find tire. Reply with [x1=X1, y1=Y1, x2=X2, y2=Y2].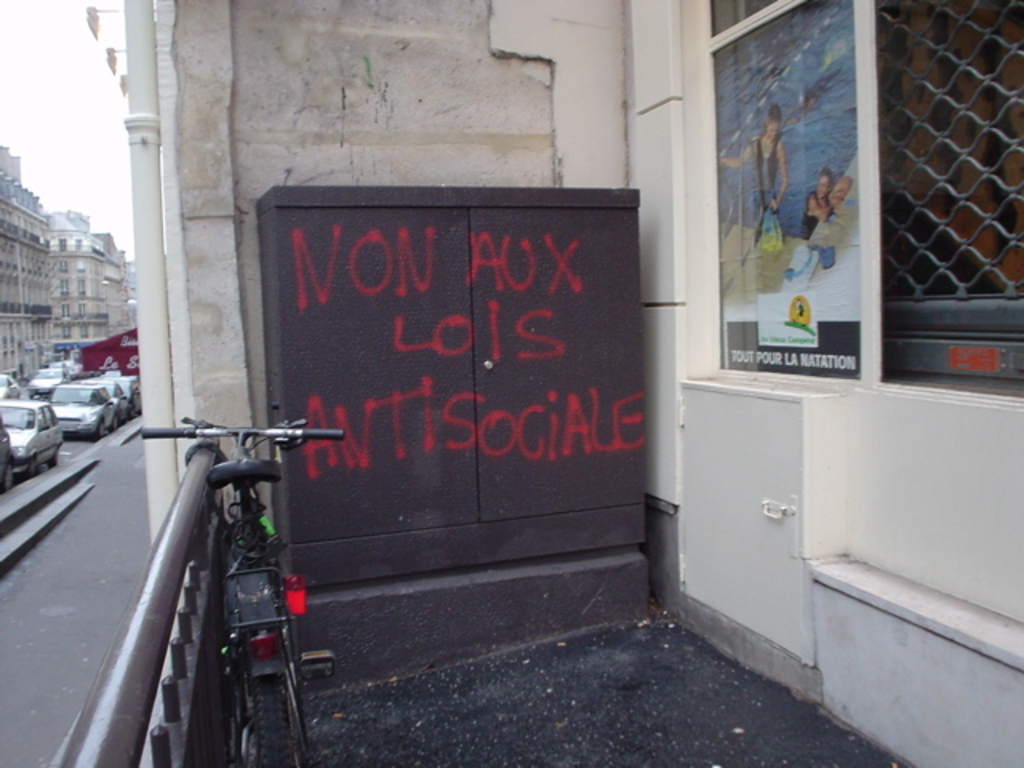
[x1=246, y1=678, x2=291, y2=766].
